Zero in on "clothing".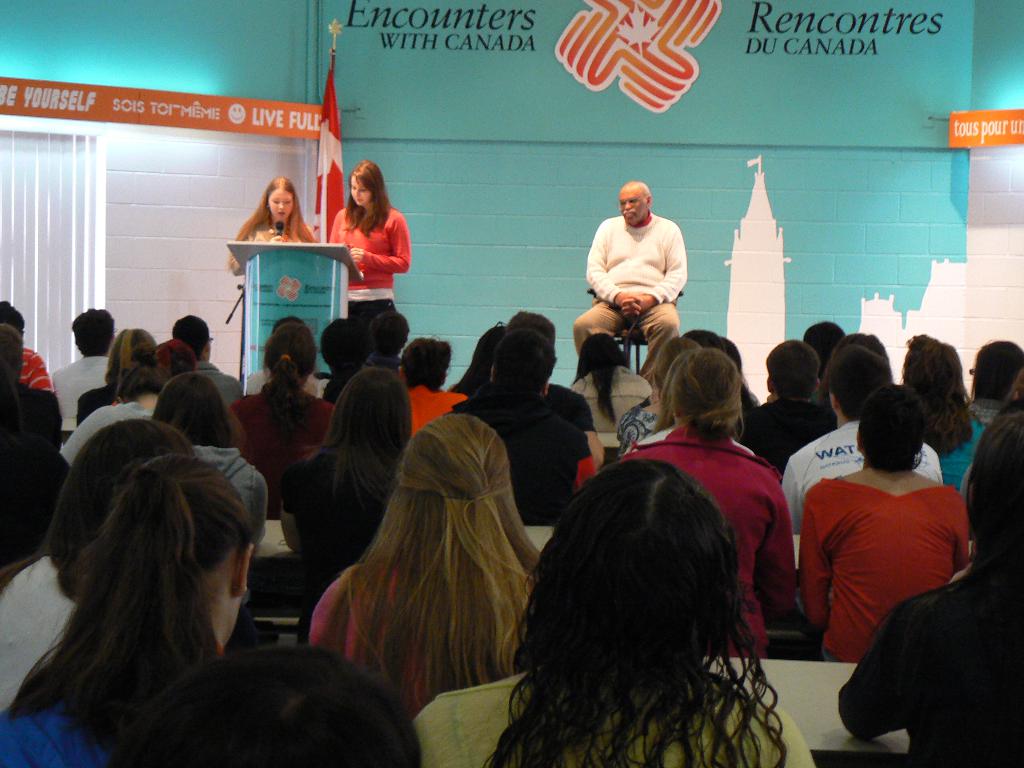
Zeroed in: left=191, top=447, right=269, bottom=623.
